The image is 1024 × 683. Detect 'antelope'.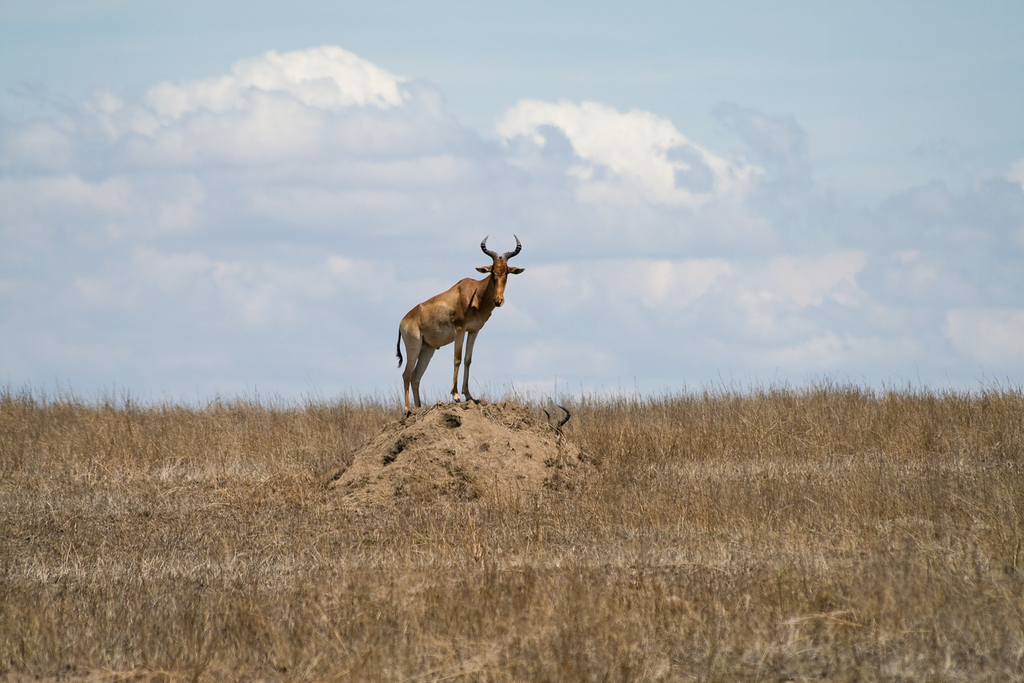
Detection: {"x1": 396, "y1": 233, "x2": 525, "y2": 414}.
